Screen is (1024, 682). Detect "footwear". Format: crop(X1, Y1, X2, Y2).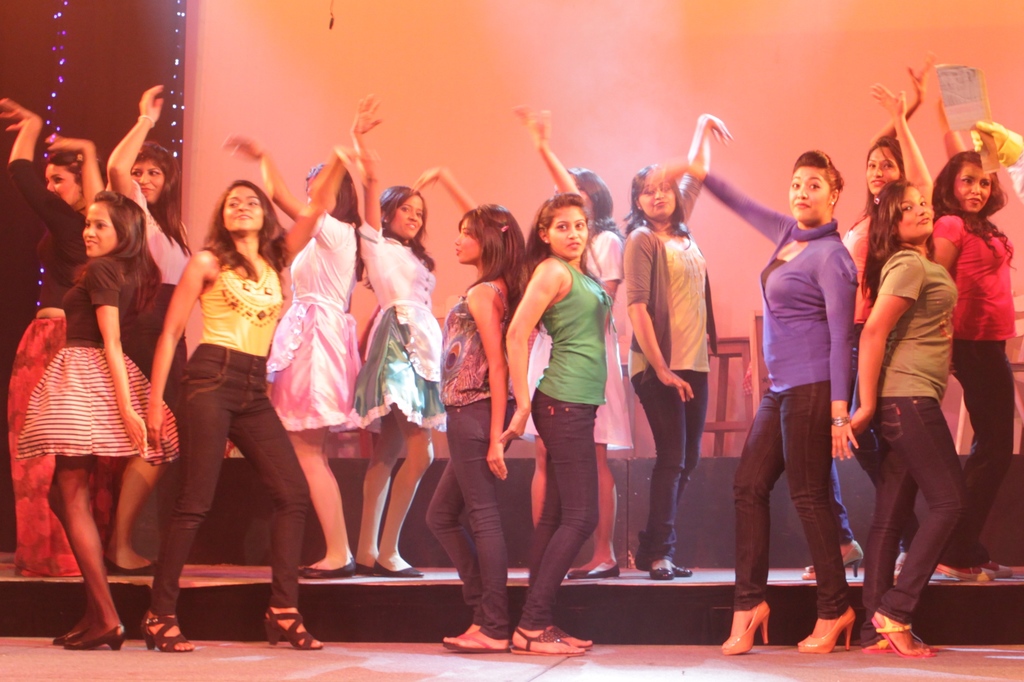
crop(509, 621, 583, 655).
